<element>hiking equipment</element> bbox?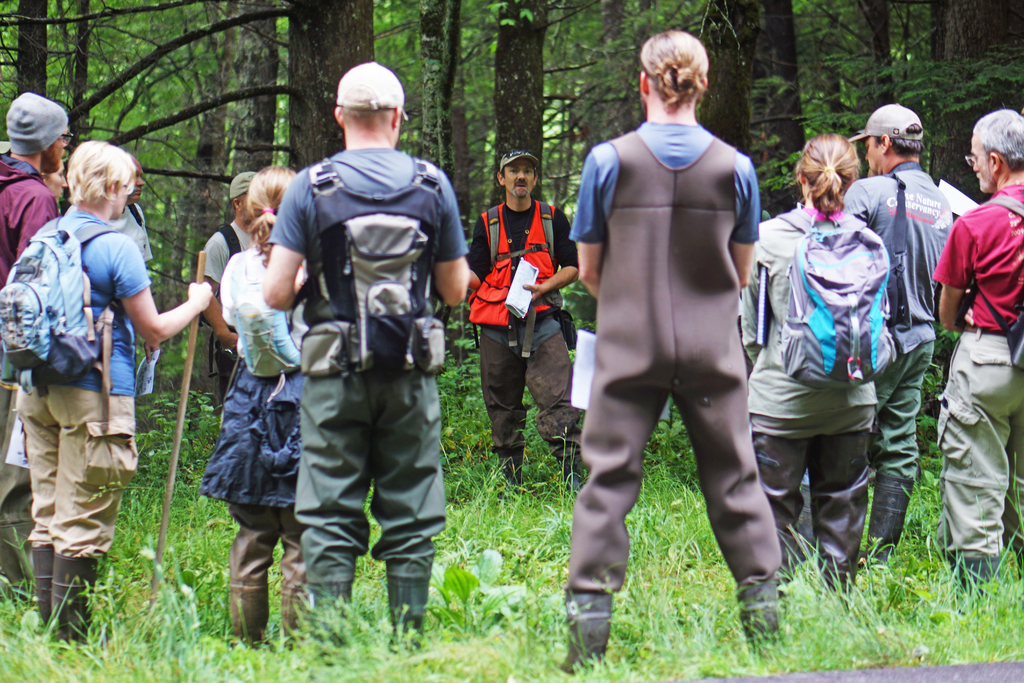
52, 547, 104, 657
